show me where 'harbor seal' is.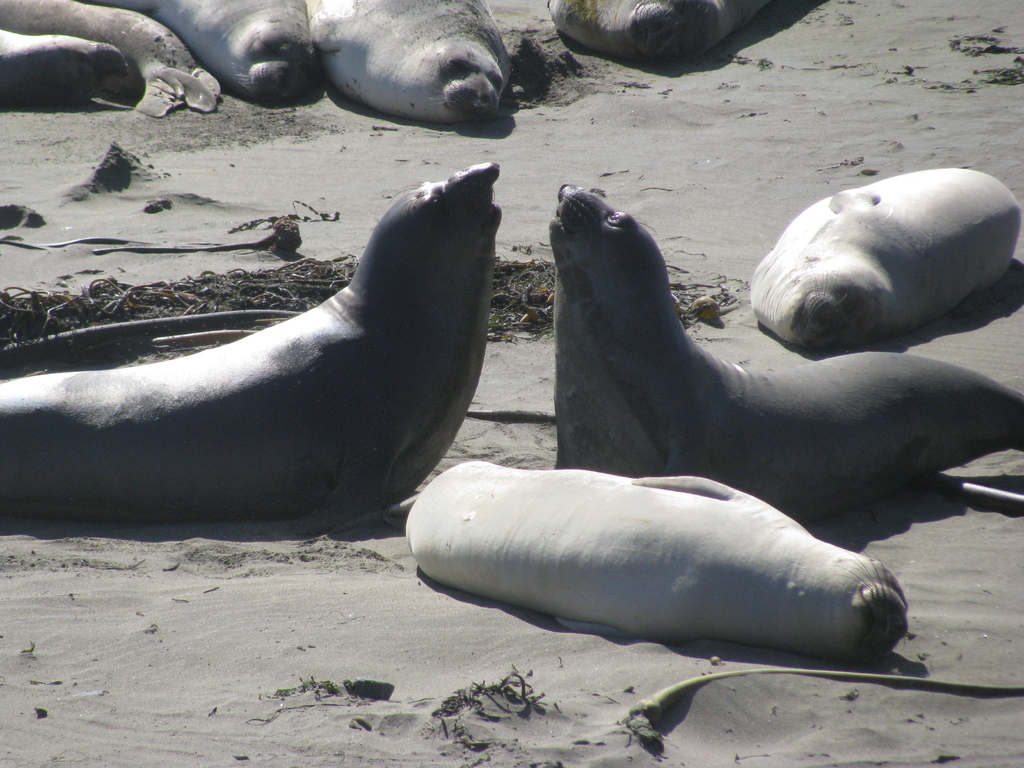
'harbor seal' is at [0, 0, 221, 114].
